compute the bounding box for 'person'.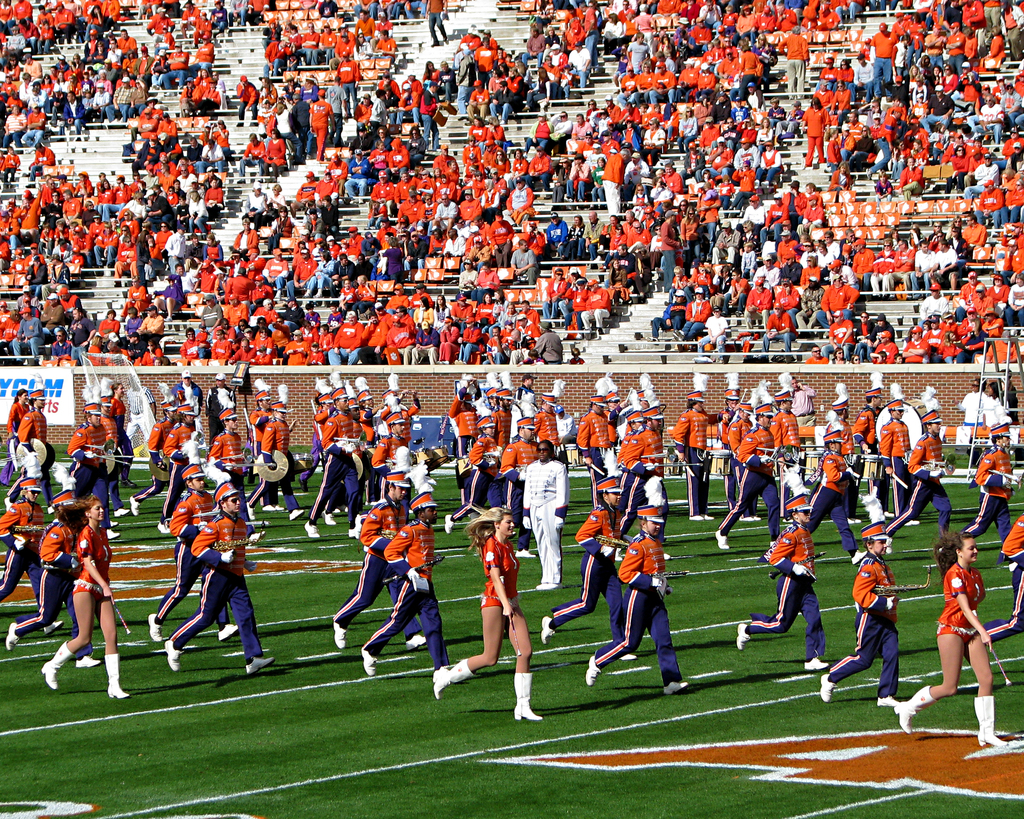
bbox=[674, 367, 735, 520].
